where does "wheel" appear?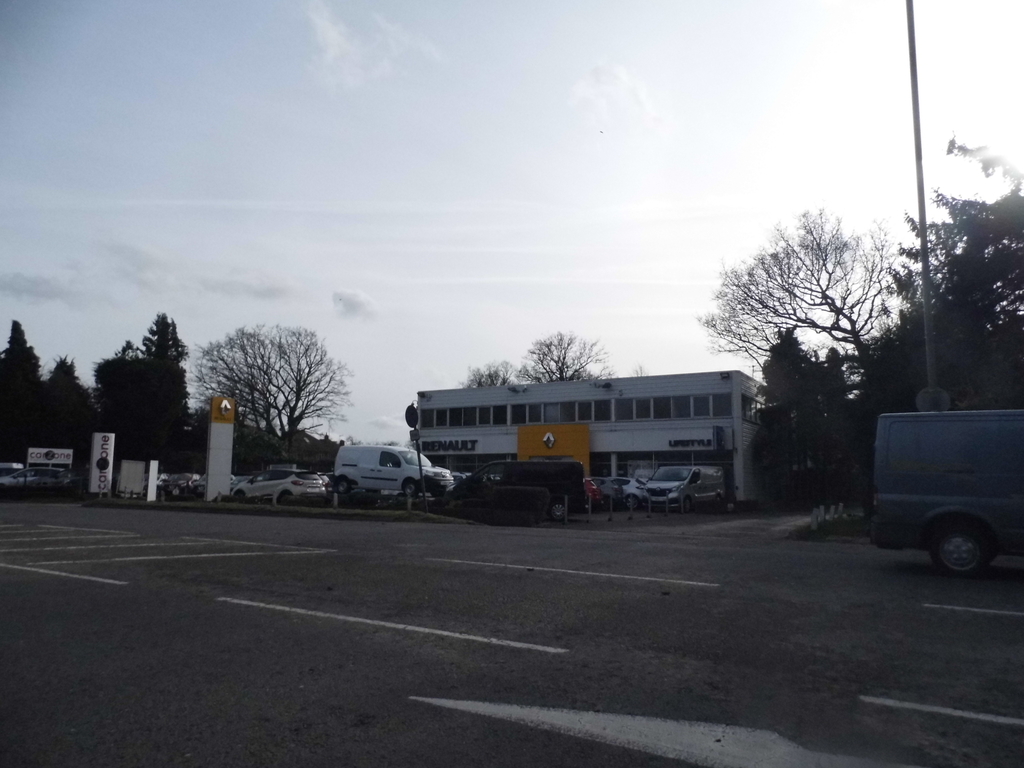
Appears at bbox(403, 480, 418, 496).
